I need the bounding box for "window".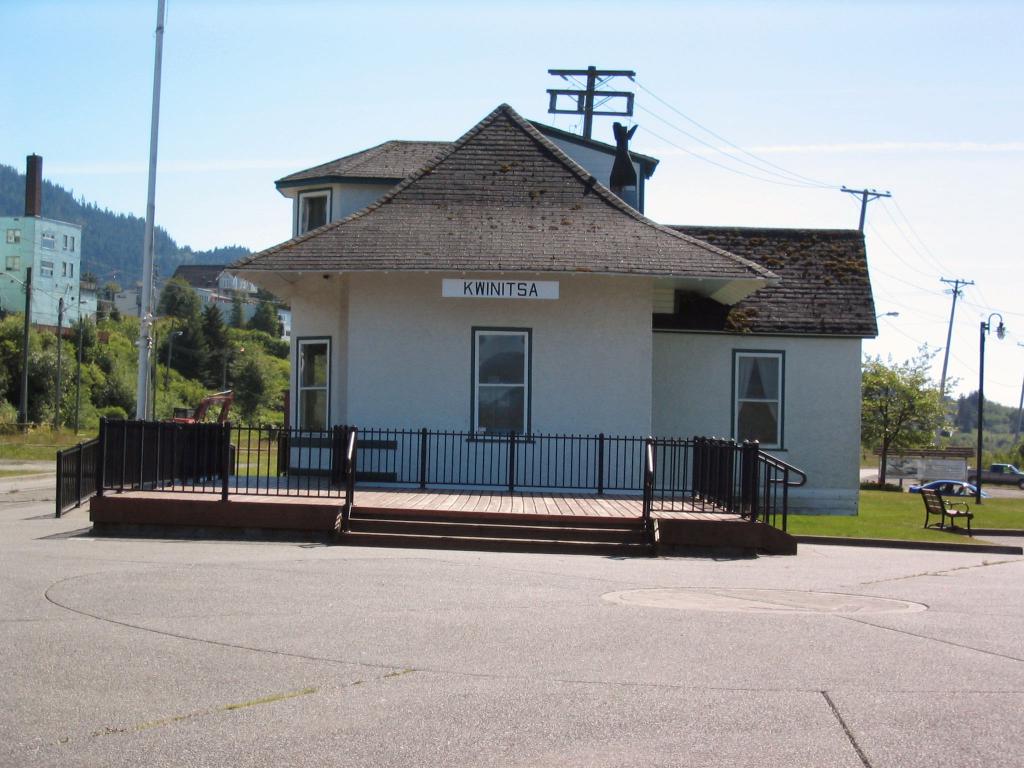
Here it is: <bbox>1, 254, 28, 273</bbox>.
